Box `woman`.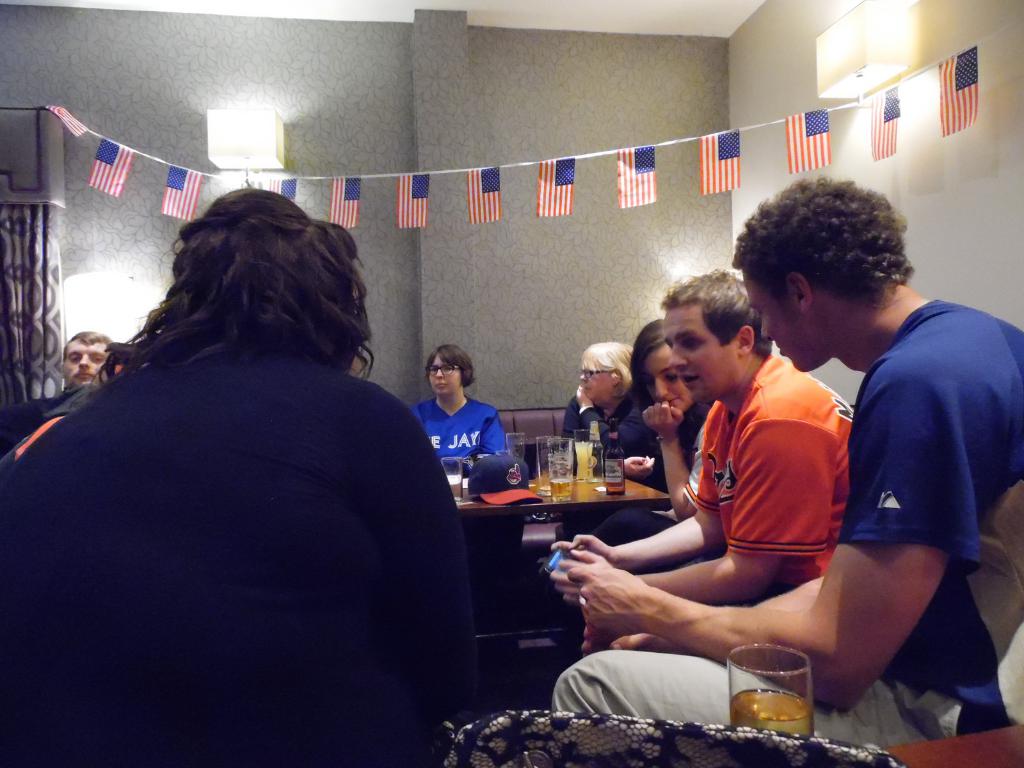
box=[557, 344, 662, 492].
